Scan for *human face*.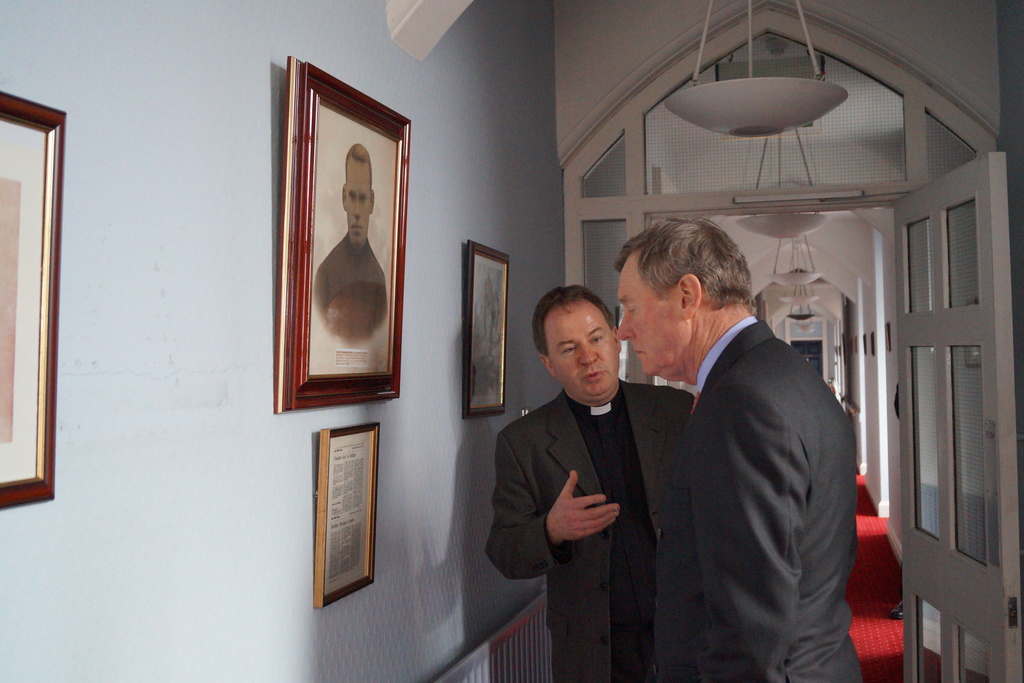
Scan result: {"x1": 343, "y1": 158, "x2": 377, "y2": 243}.
